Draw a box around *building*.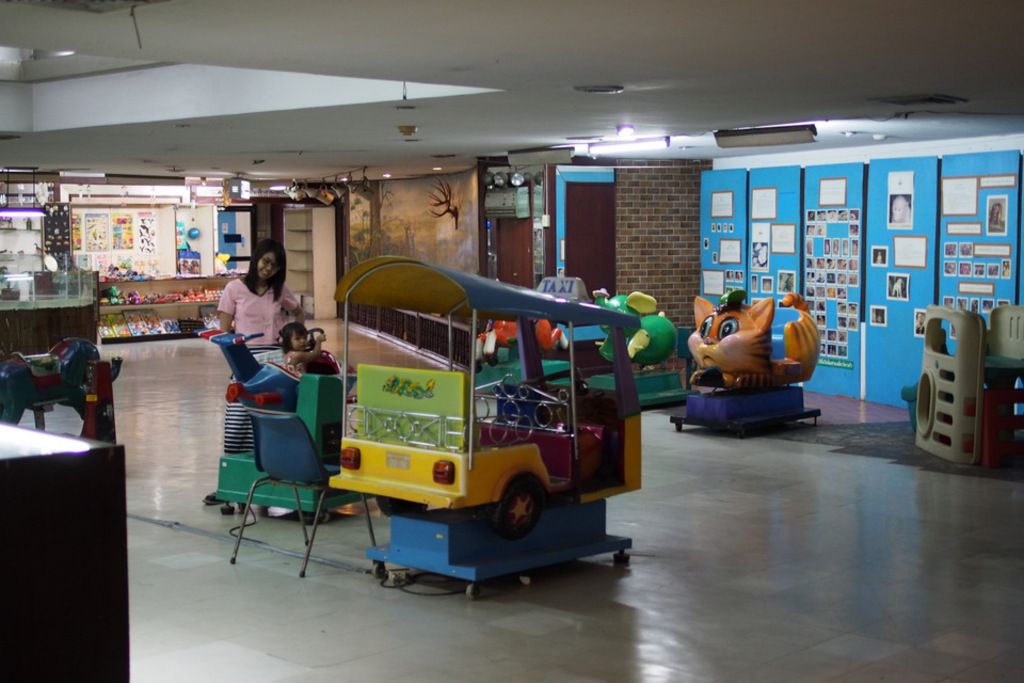
(x1=0, y1=0, x2=1023, y2=682).
